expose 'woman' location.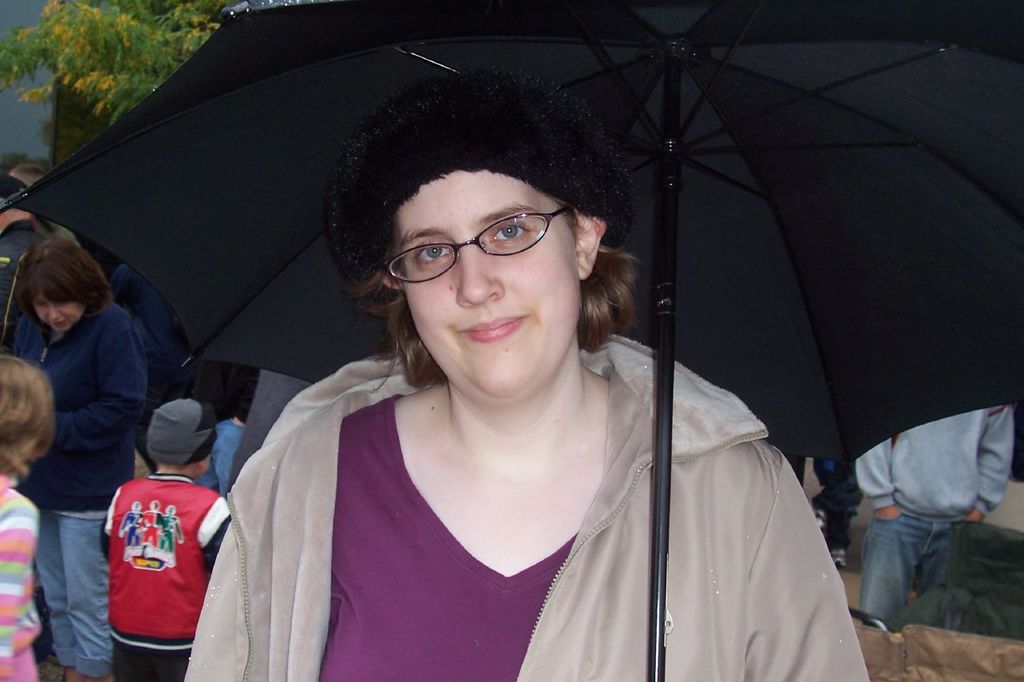
Exposed at x1=187 y1=41 x2=915 y2=669.
